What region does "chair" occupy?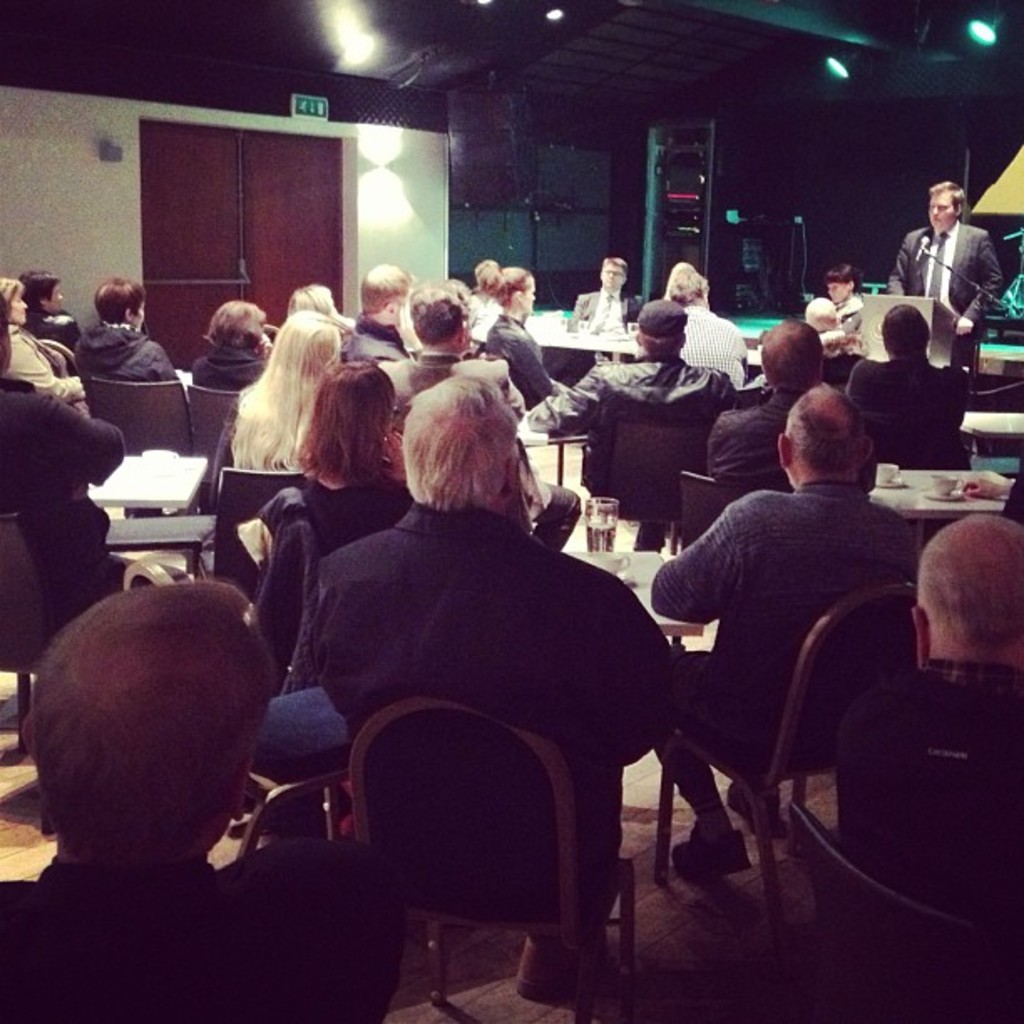
[119, 557, 348, 863].
